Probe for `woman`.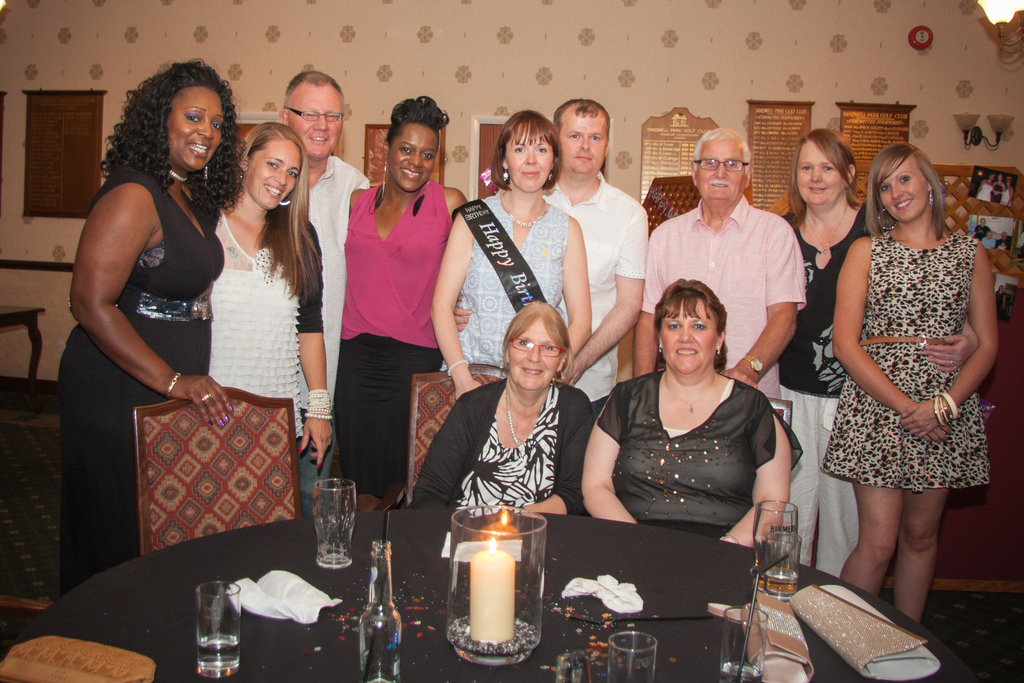
Probe result: detection(345, 93, 479, 514).
